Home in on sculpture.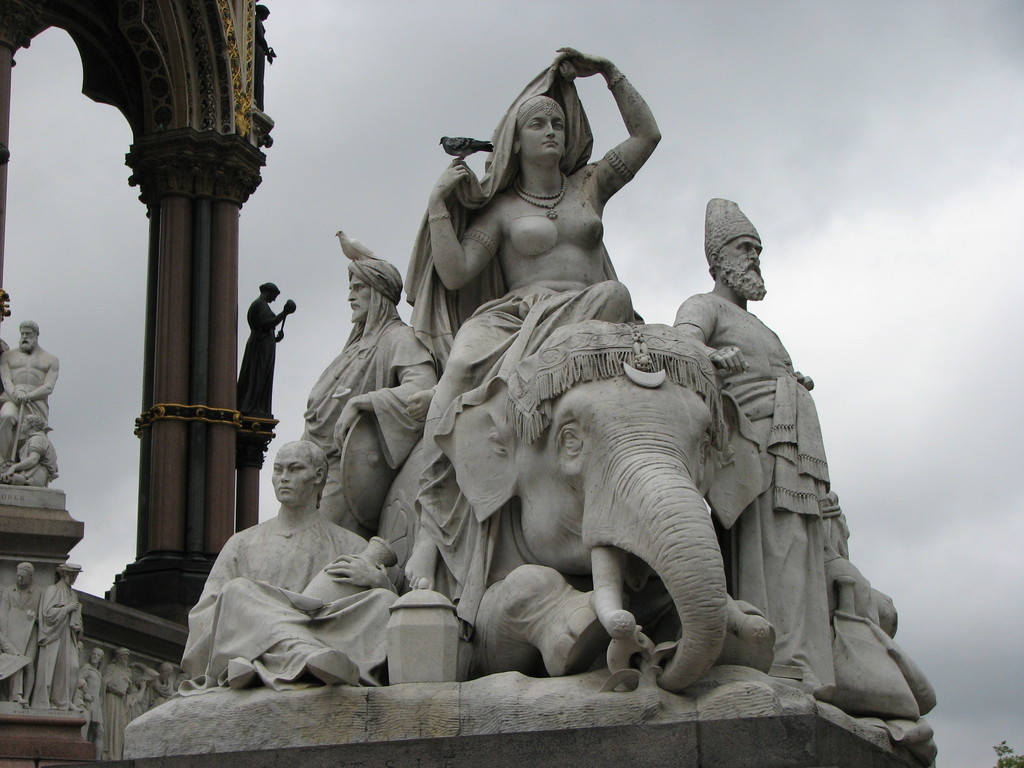
Homed in at box(0, 319, 69, 490).
